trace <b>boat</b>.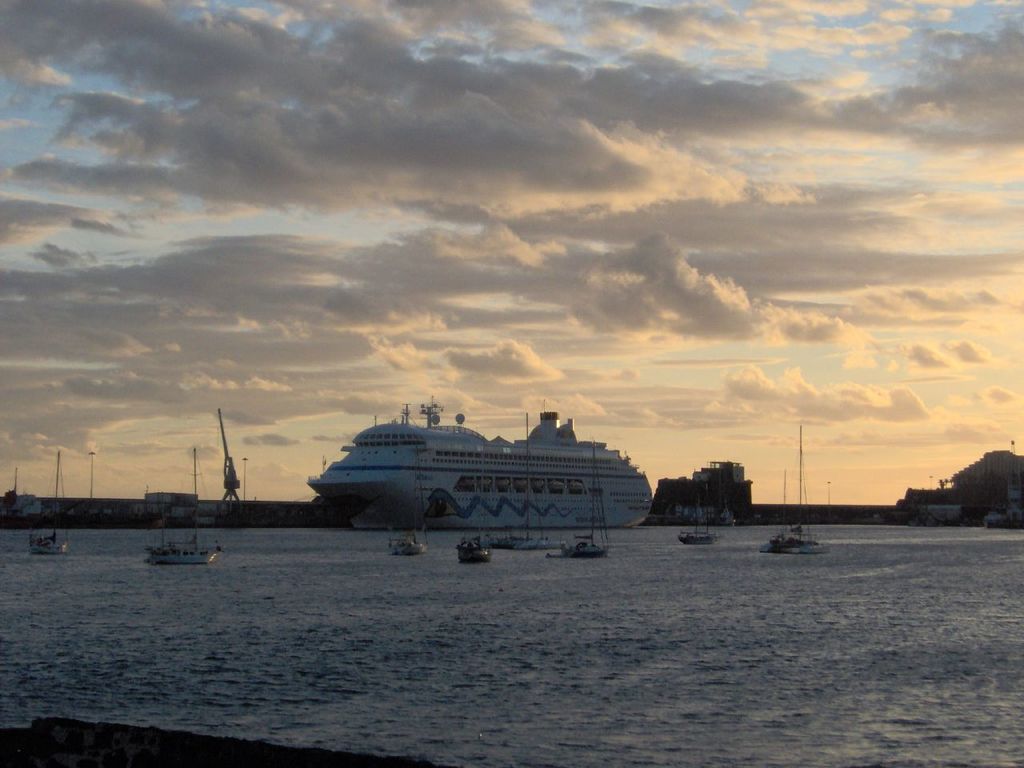
Traced to rect(678, 512, 718, 546).
